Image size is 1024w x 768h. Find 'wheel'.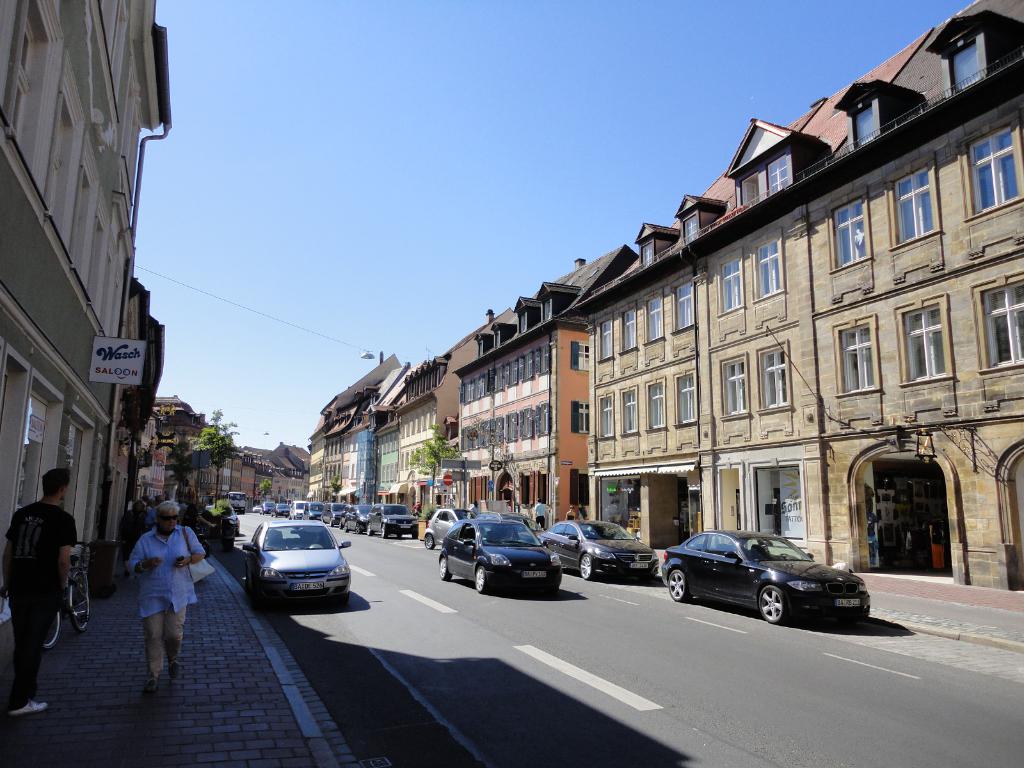
rect(755, 579, 786, 627).
